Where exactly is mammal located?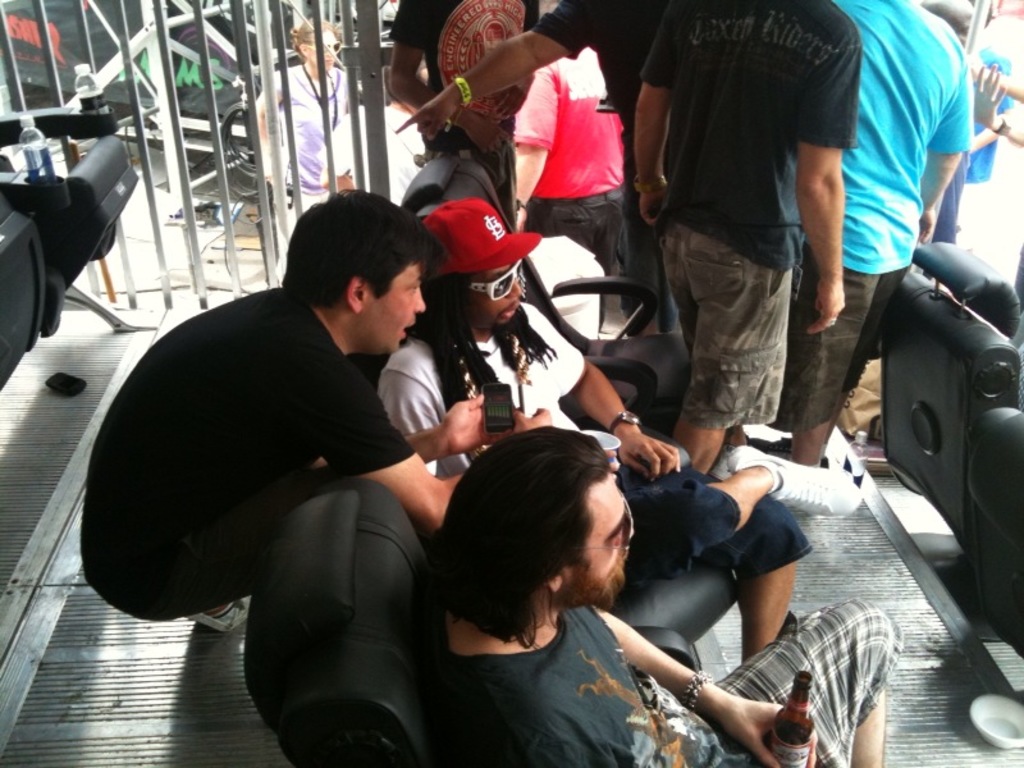
Its bounding box is detection(413, 420, 908, 767).
